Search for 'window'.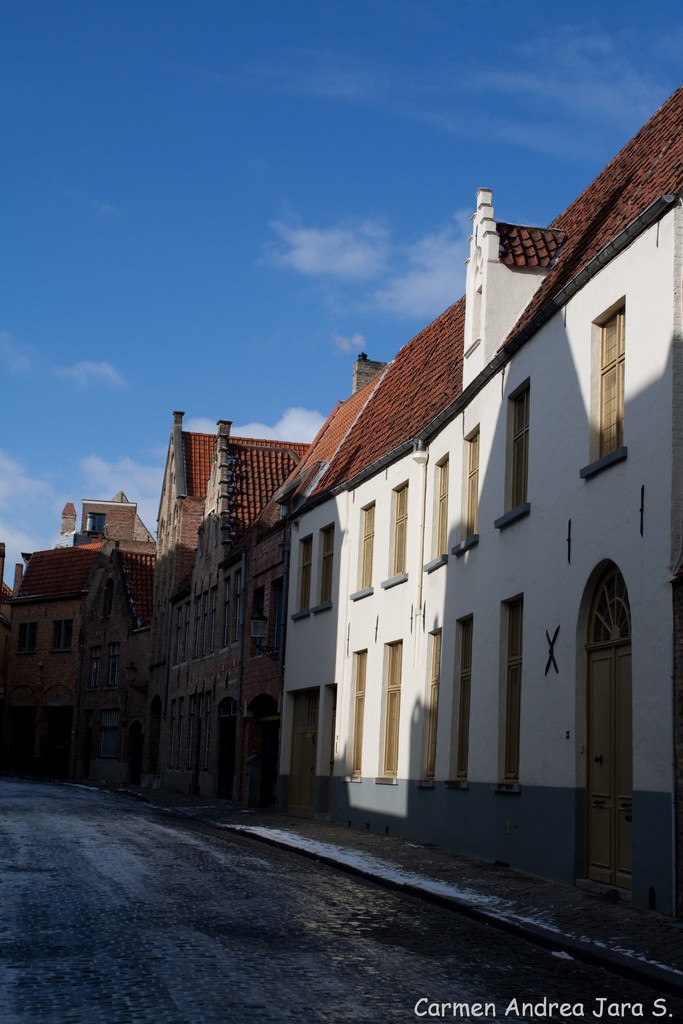
Found at region(315, 524, 336, 612).
